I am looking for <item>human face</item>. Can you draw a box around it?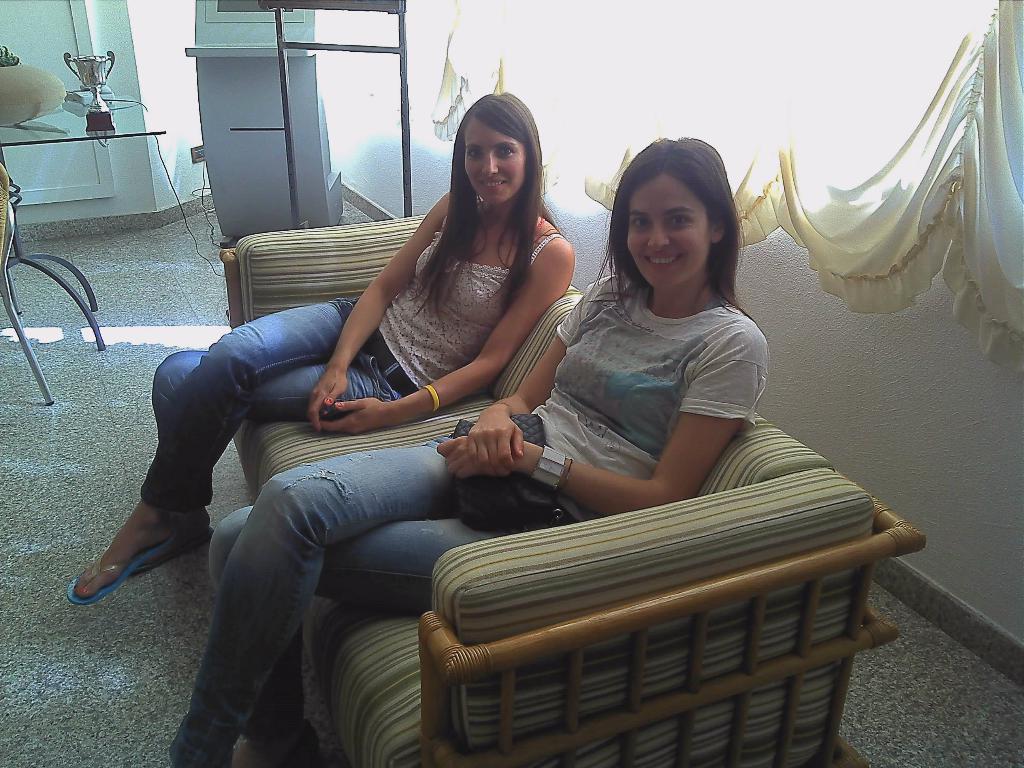
Sure, the bounding box is rect(462, 116, 530, 207).
